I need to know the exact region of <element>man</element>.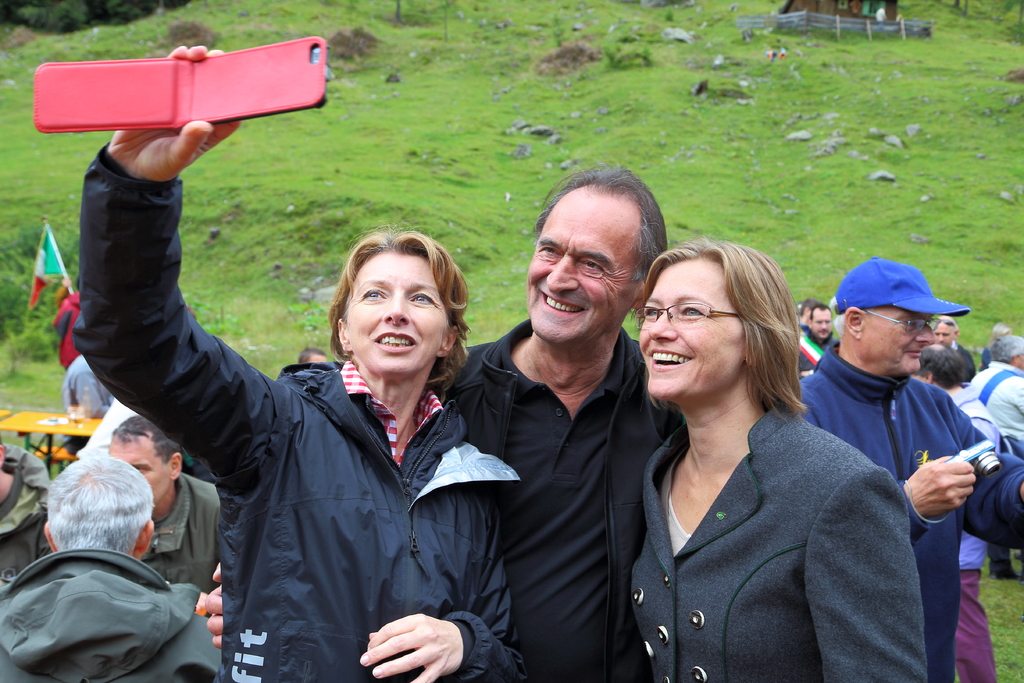
Region: x1=793, y1=304, x2=832, y2=368.
